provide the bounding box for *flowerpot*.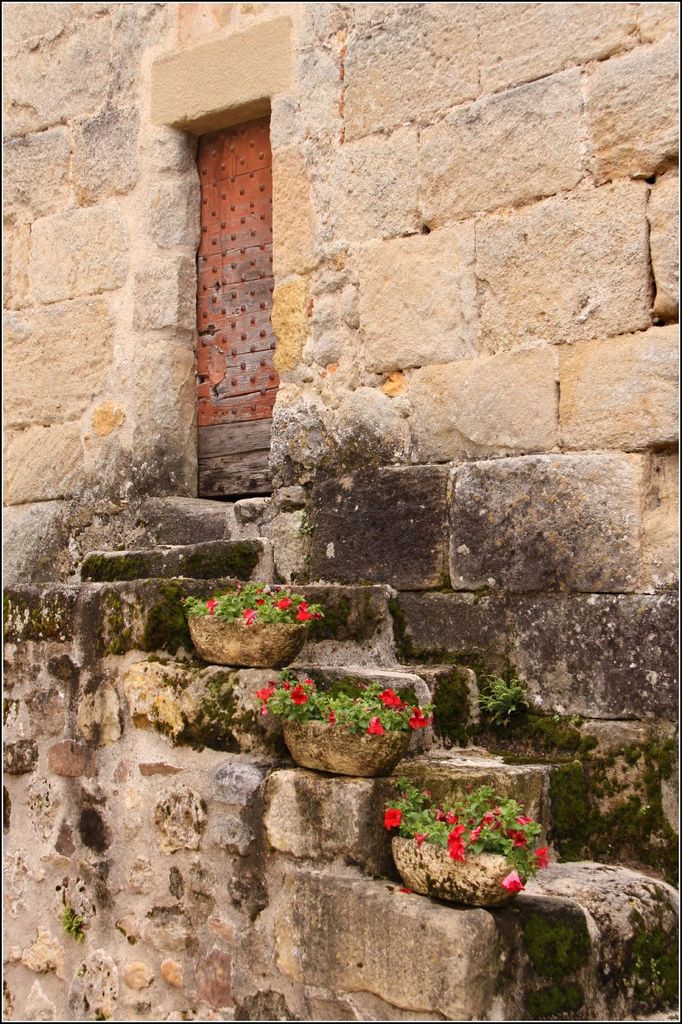
box(184, 591, 324, 670).
